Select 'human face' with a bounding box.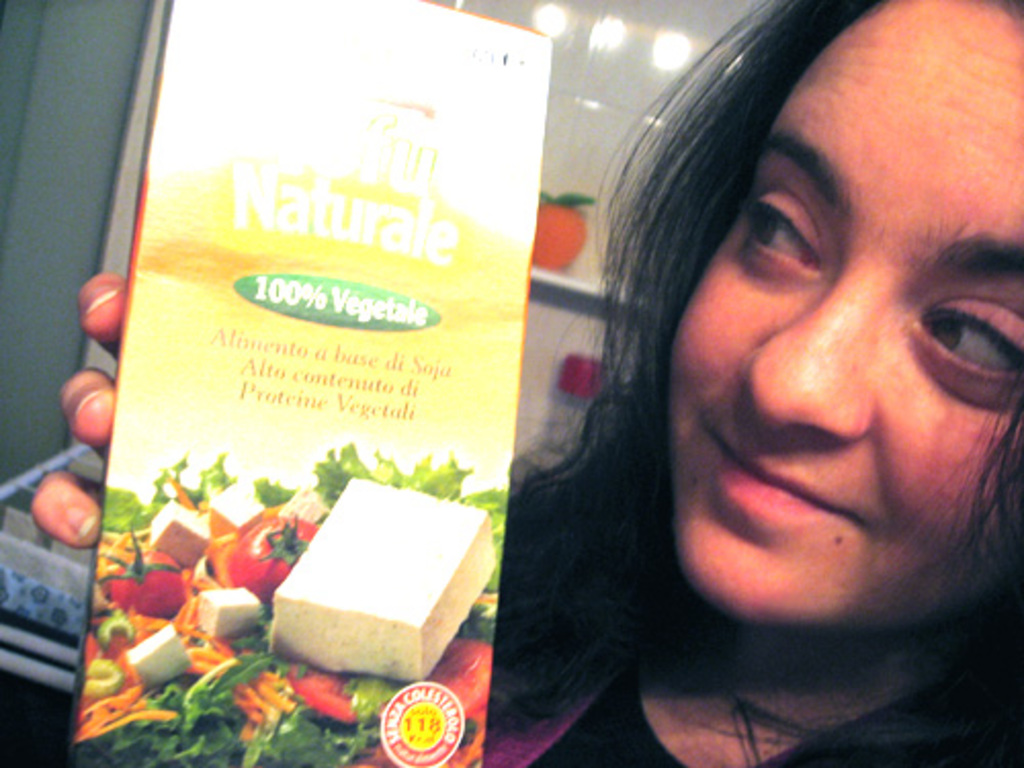
left=668, top=0, right=1022, bottom=631.
